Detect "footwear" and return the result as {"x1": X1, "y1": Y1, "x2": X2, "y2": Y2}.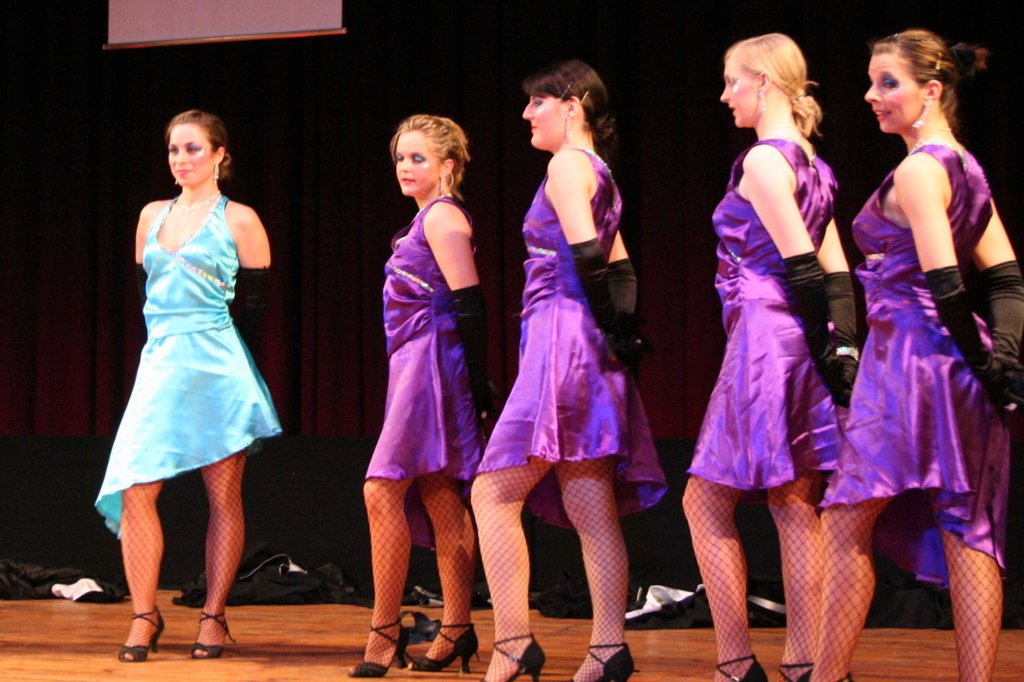
{"x1": 570, "y1": 636, "x2": 642, "y2": 681}.
